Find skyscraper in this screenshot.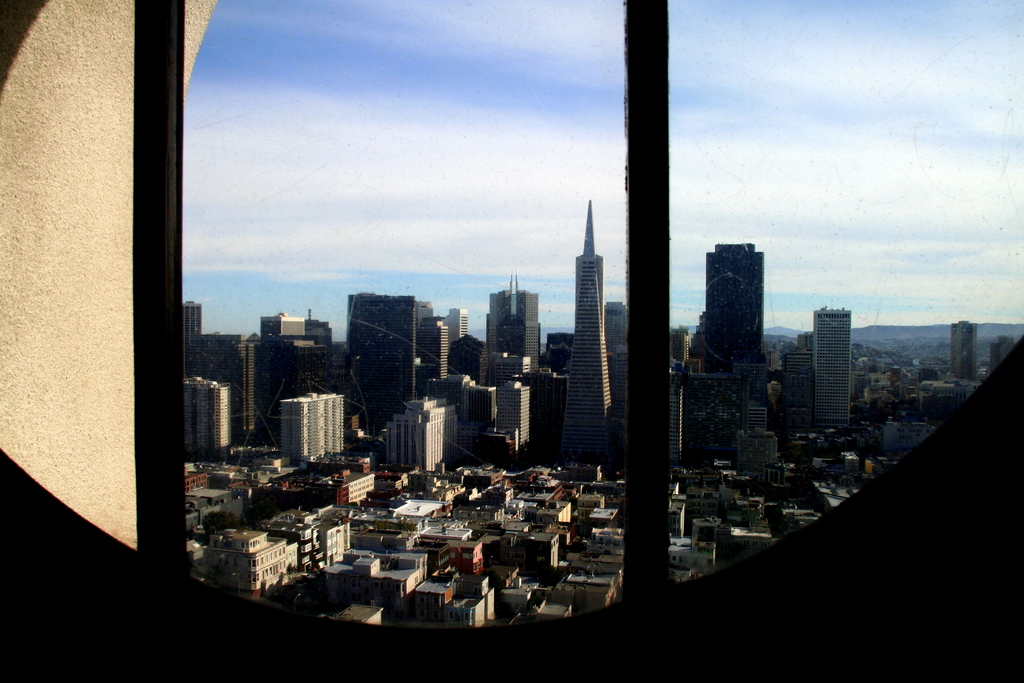
The bounding box for skyscraper is x1=483, y1=273, x2=544, y2=381.
